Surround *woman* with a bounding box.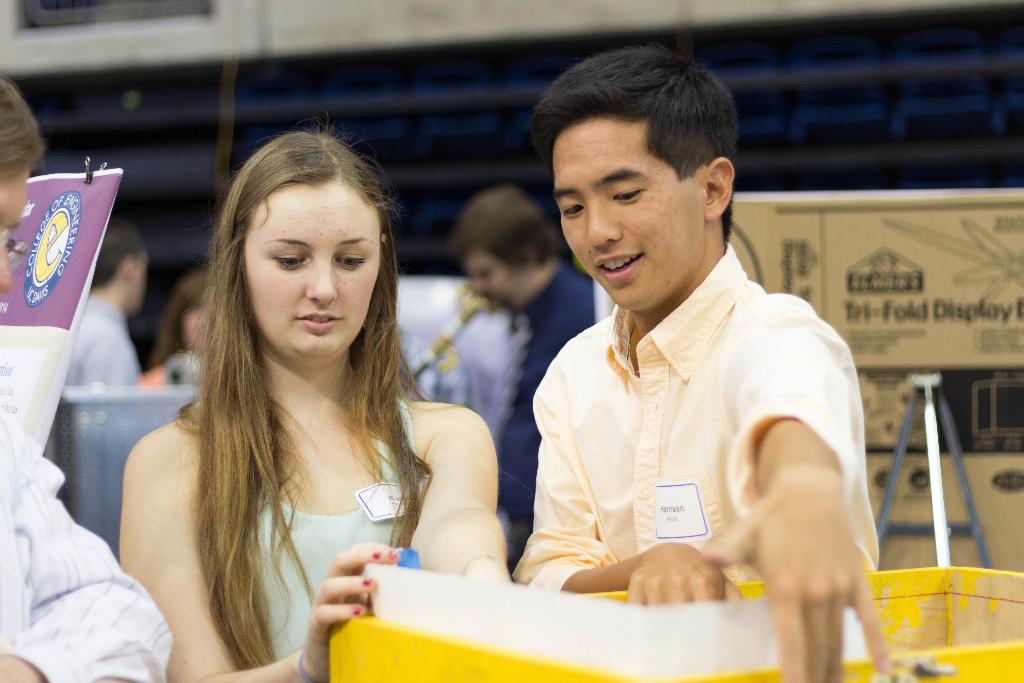
bbox=[140, 274, 205, 382].
